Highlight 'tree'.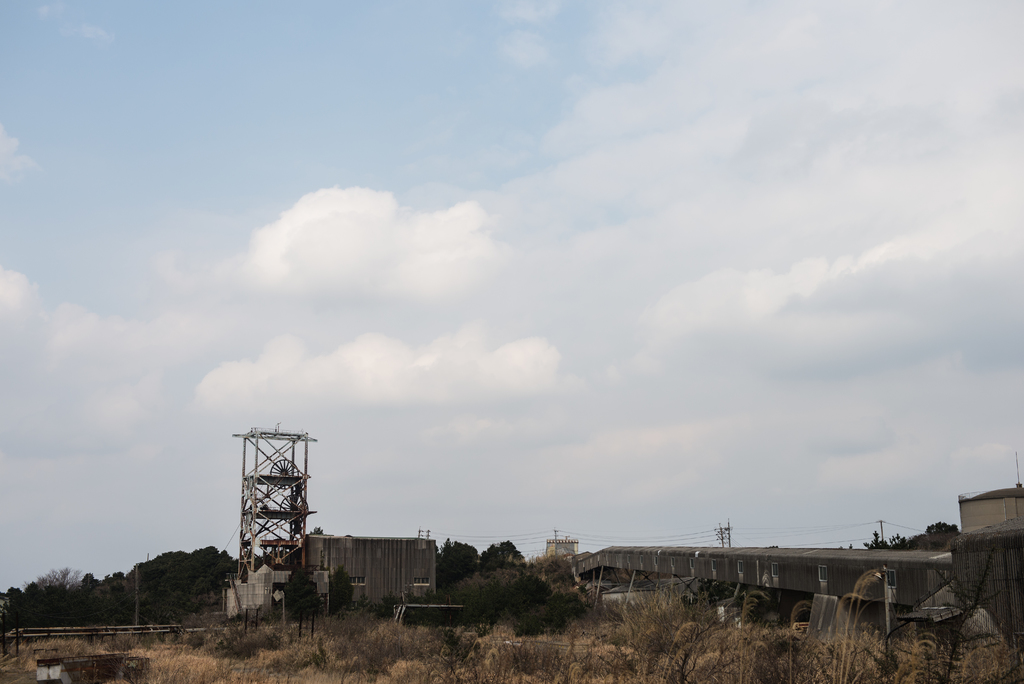
Highlighted region: [374, 589, 429, 630].
